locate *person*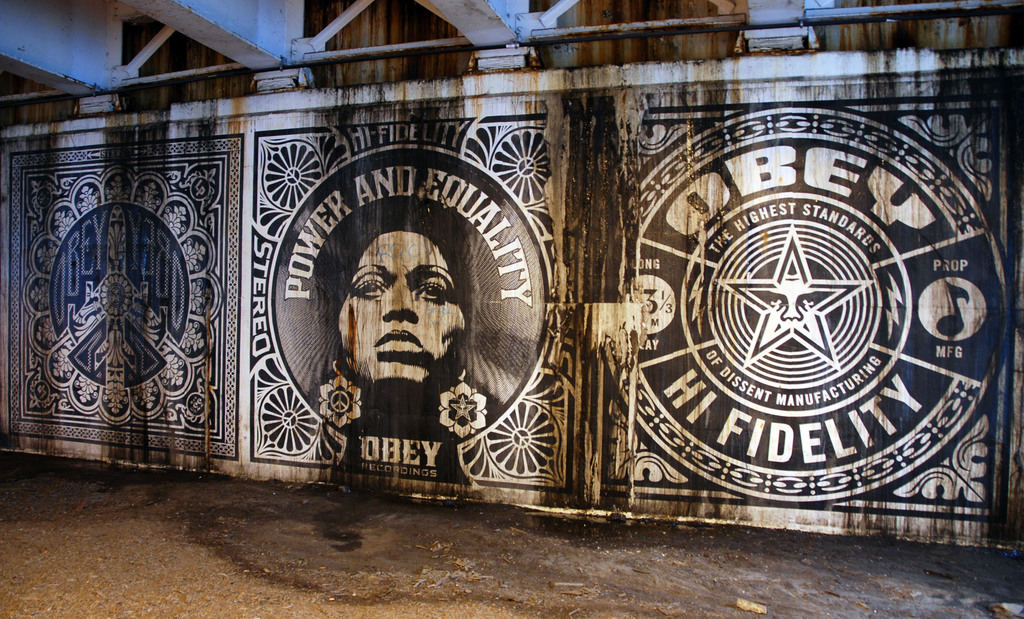
pyautogui.locateOnScreen(304, 209, 460, 422)
